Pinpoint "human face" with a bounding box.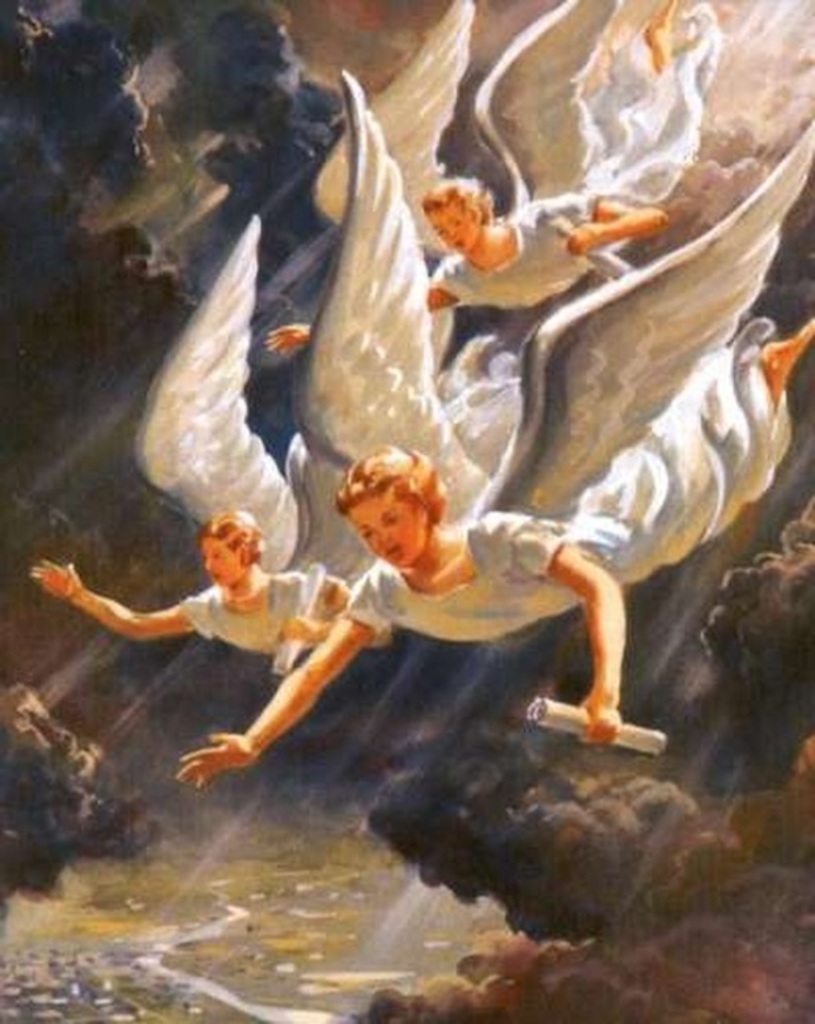
{"left": 200, "top": 536, "right": 239, "bottom": 583}.
